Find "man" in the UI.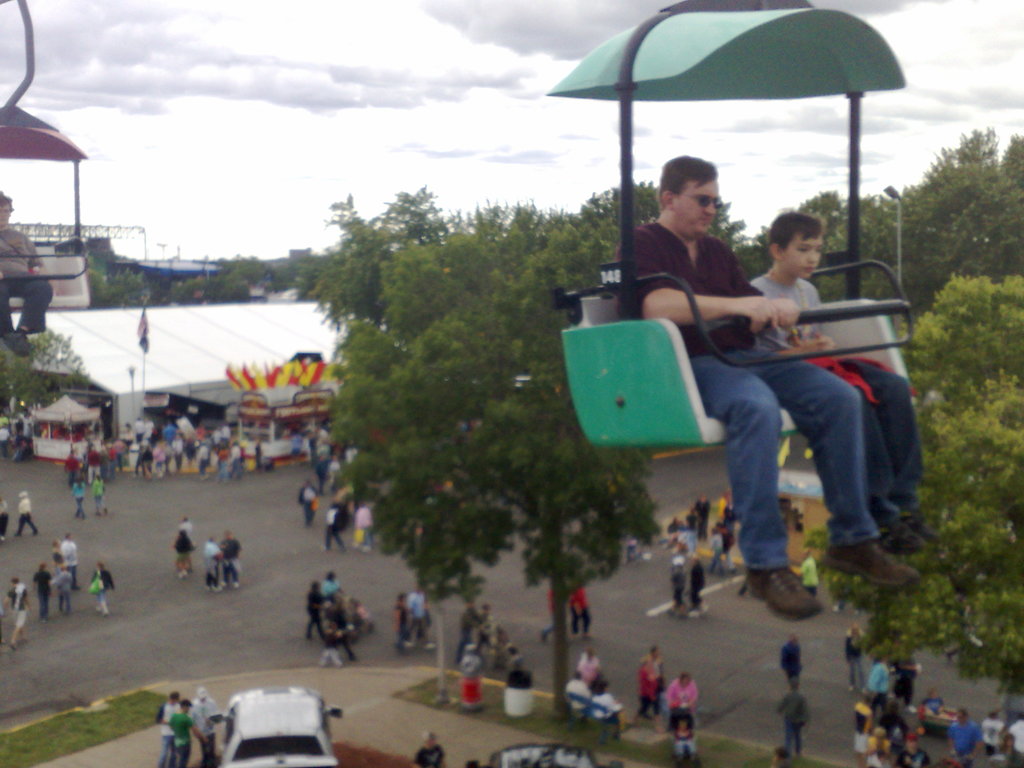
UI element at 294,476,317,534.
